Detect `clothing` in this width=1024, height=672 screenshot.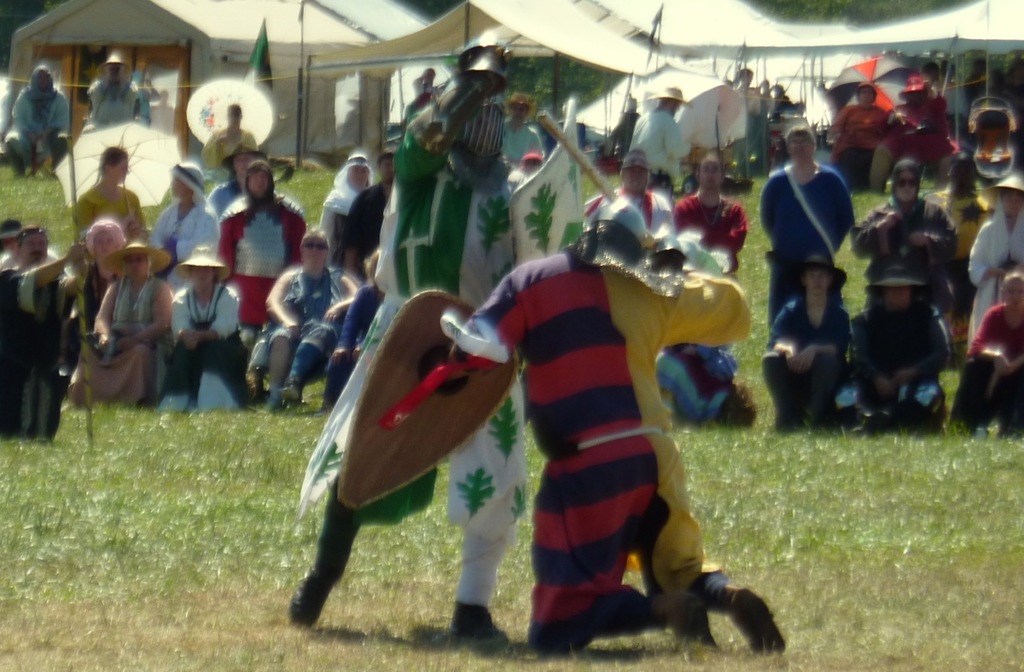
Detection: box=[2, 63, 70, 176].
